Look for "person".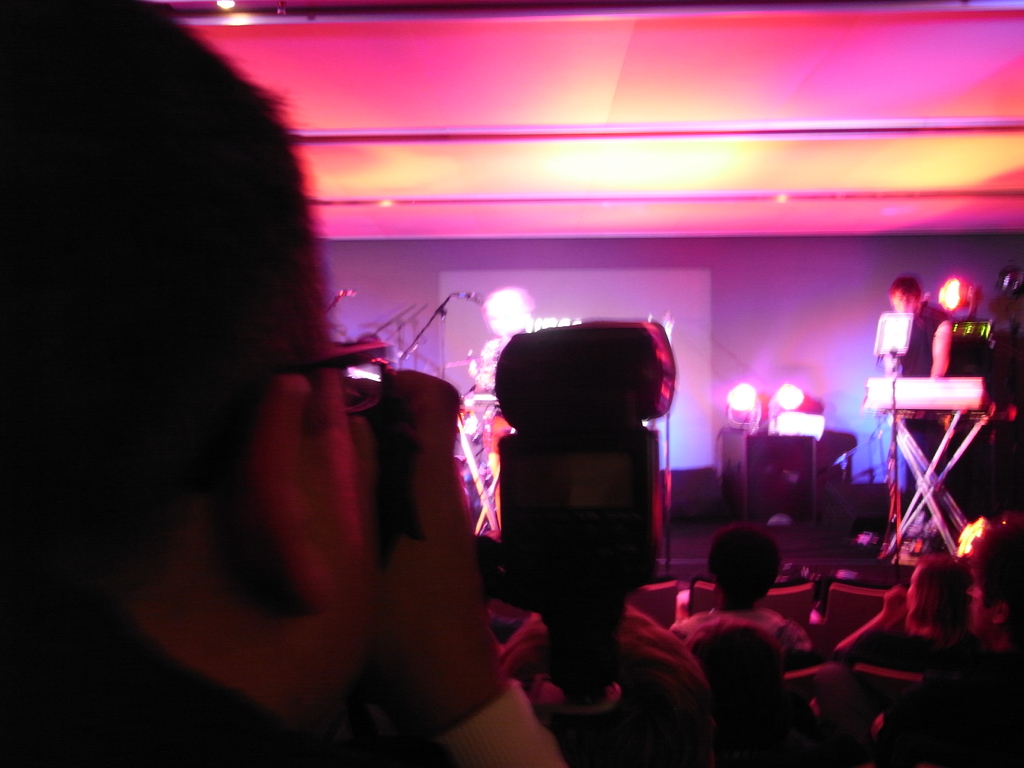
Found: 659,518,819,703.
